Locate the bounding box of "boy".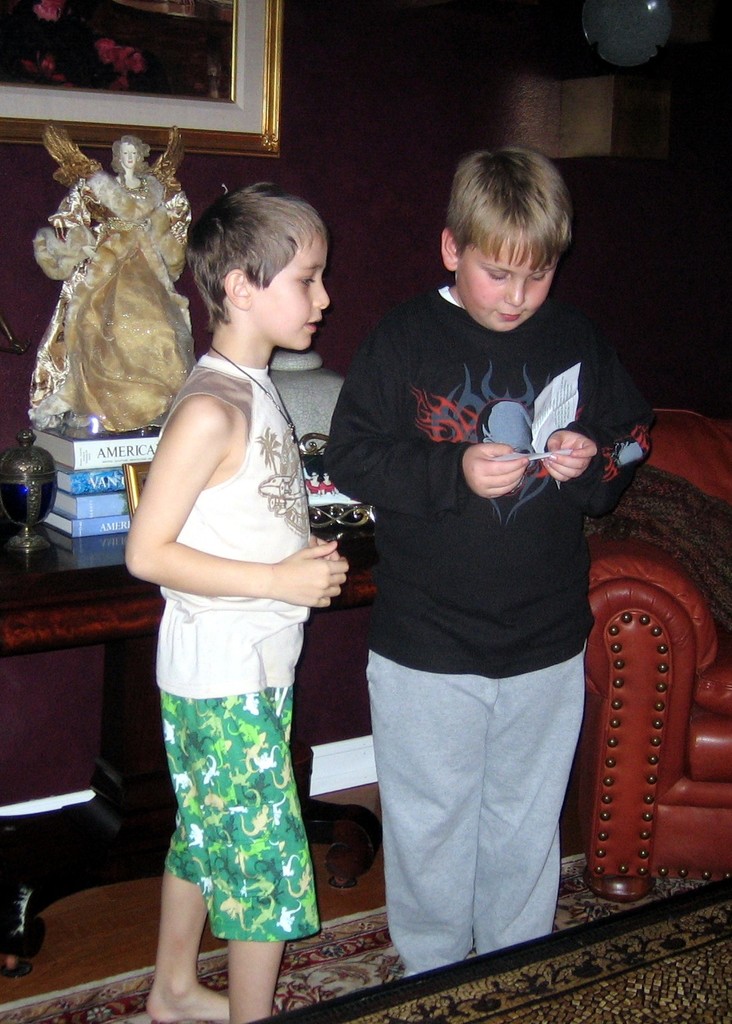
Bounding box: rect(319, 144, 659, 961).
